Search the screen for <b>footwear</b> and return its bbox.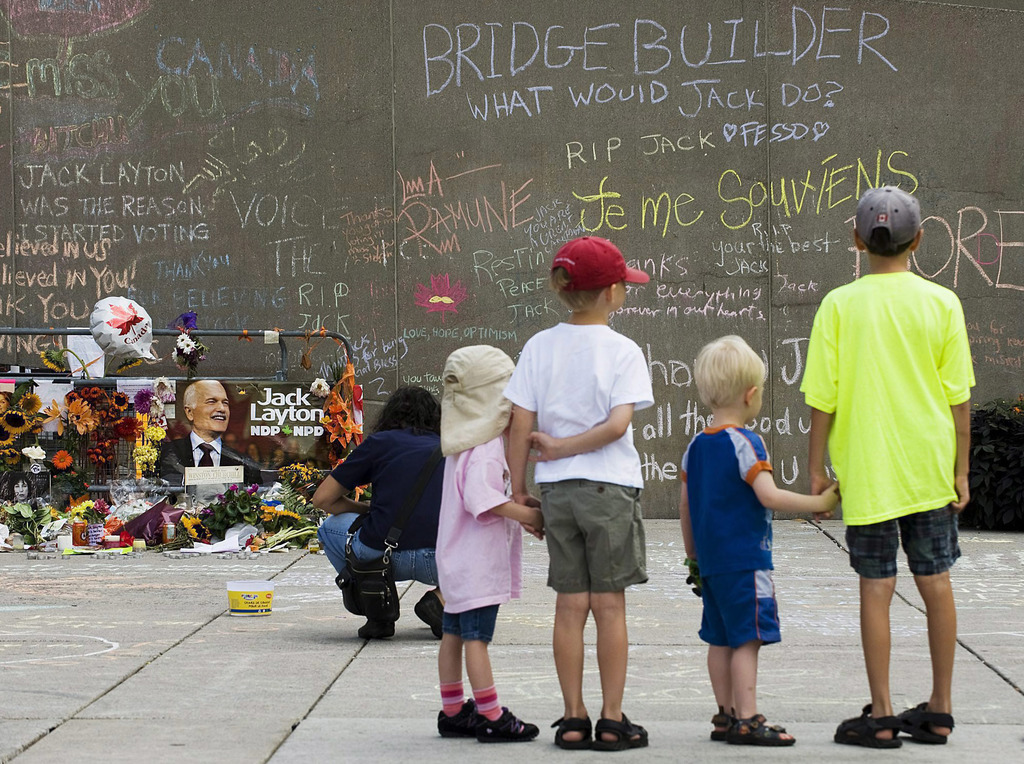
Found: region(833, 705, 900, 750).
